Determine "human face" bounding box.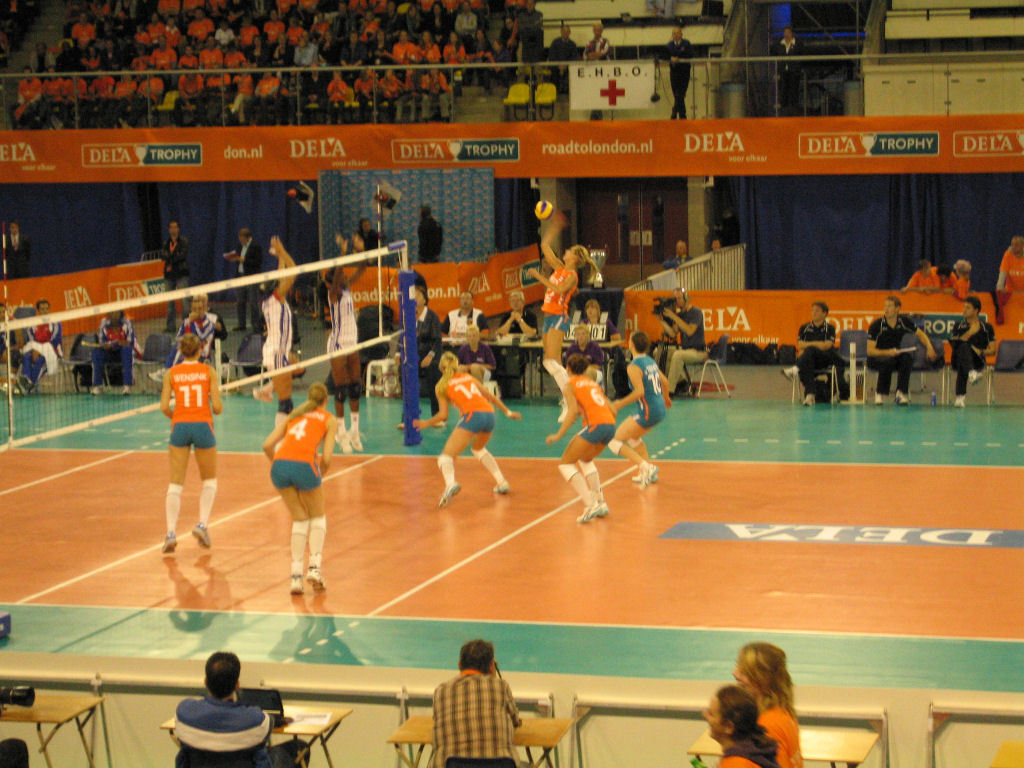
Determined: 414, 288, 424, 305.
